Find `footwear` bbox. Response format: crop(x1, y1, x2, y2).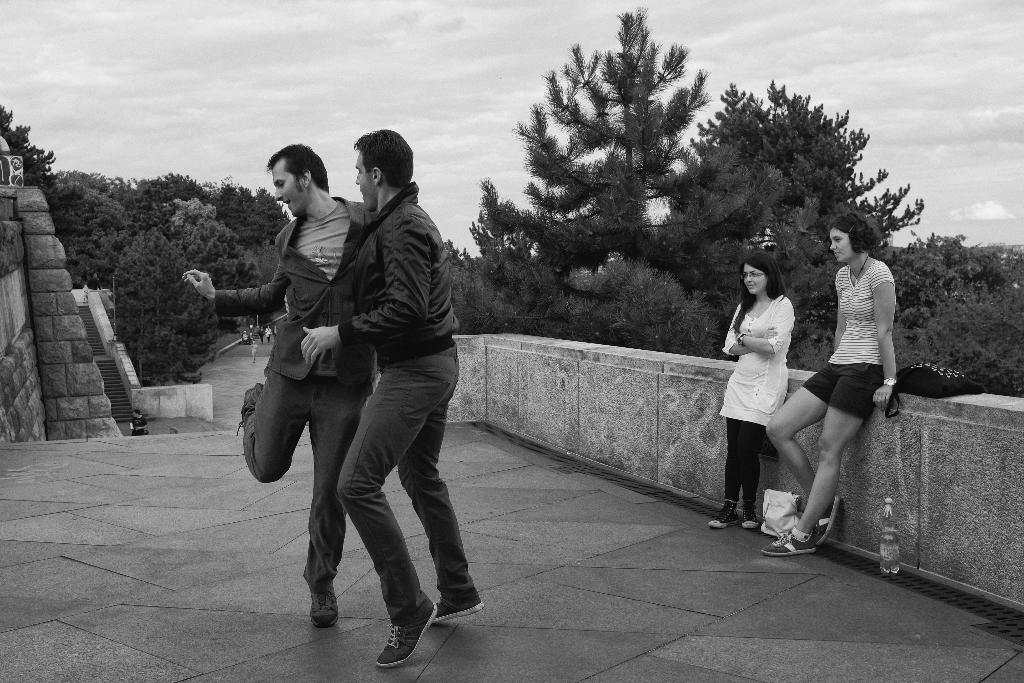
crop(742, 504, 758, 528).
